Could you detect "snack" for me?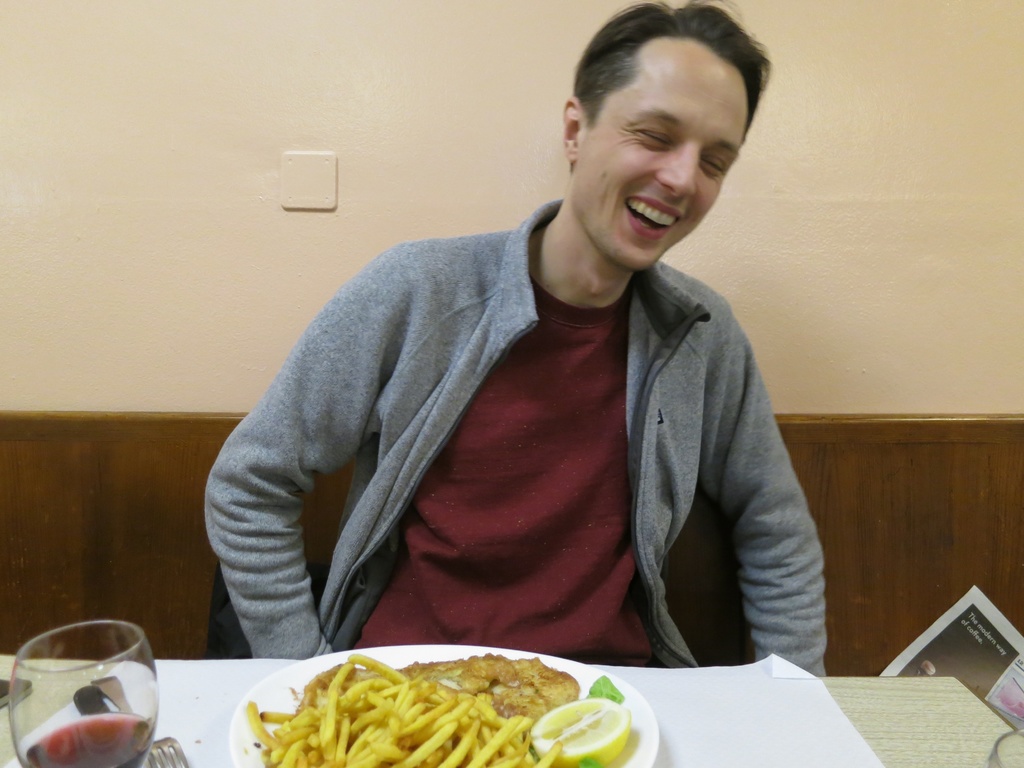
Detection result: 223 670 618 767.
